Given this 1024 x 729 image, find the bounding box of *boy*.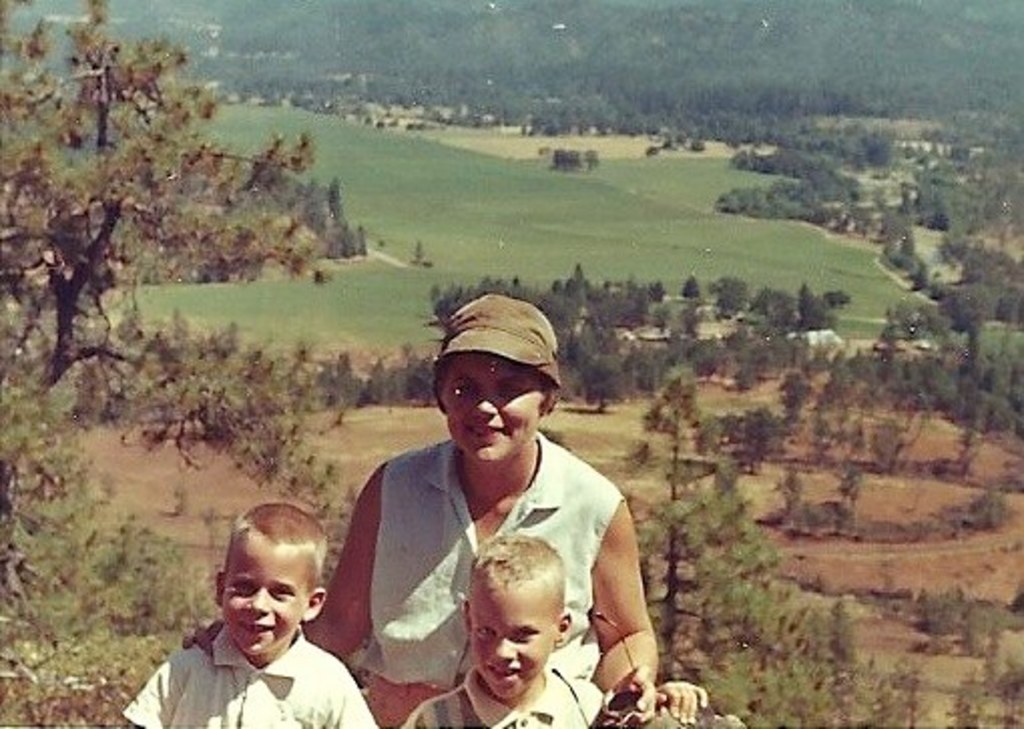
{"left": 414, "top": 536, "right": 651, "bottom": 727}.
